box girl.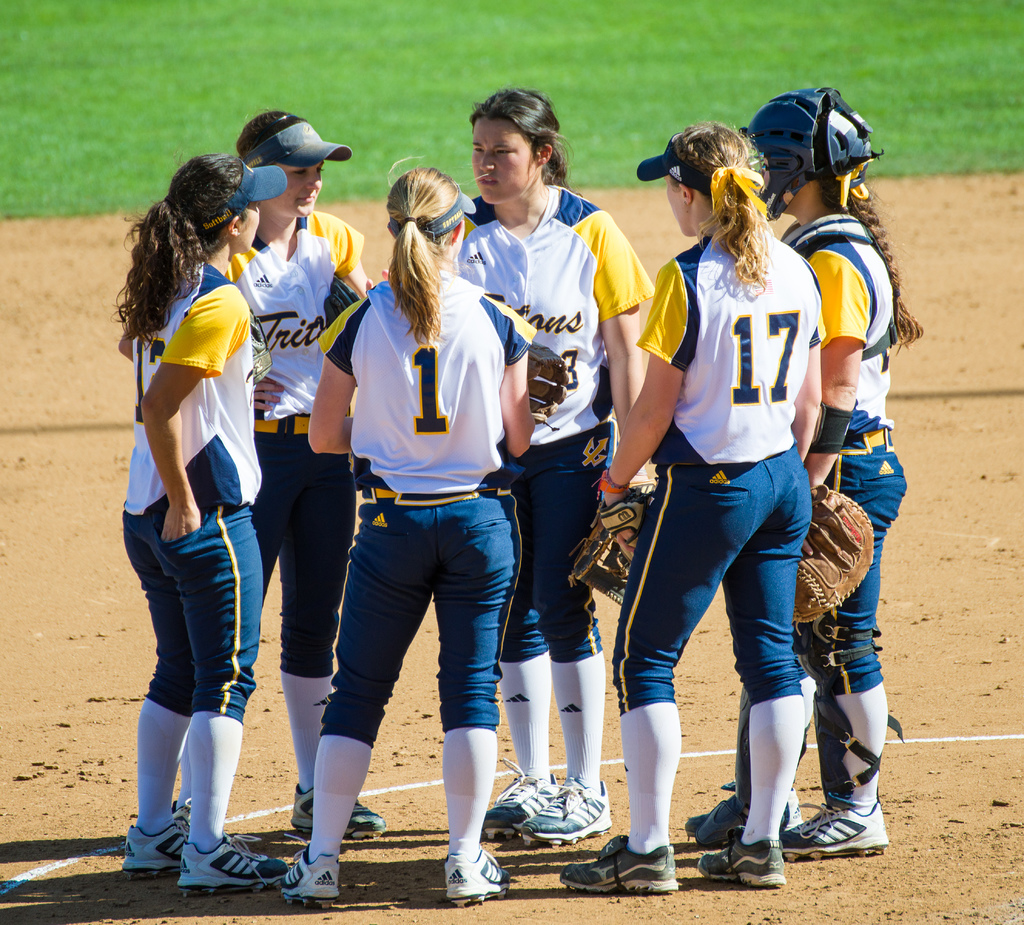
detection(558, 121, 825, 894).
